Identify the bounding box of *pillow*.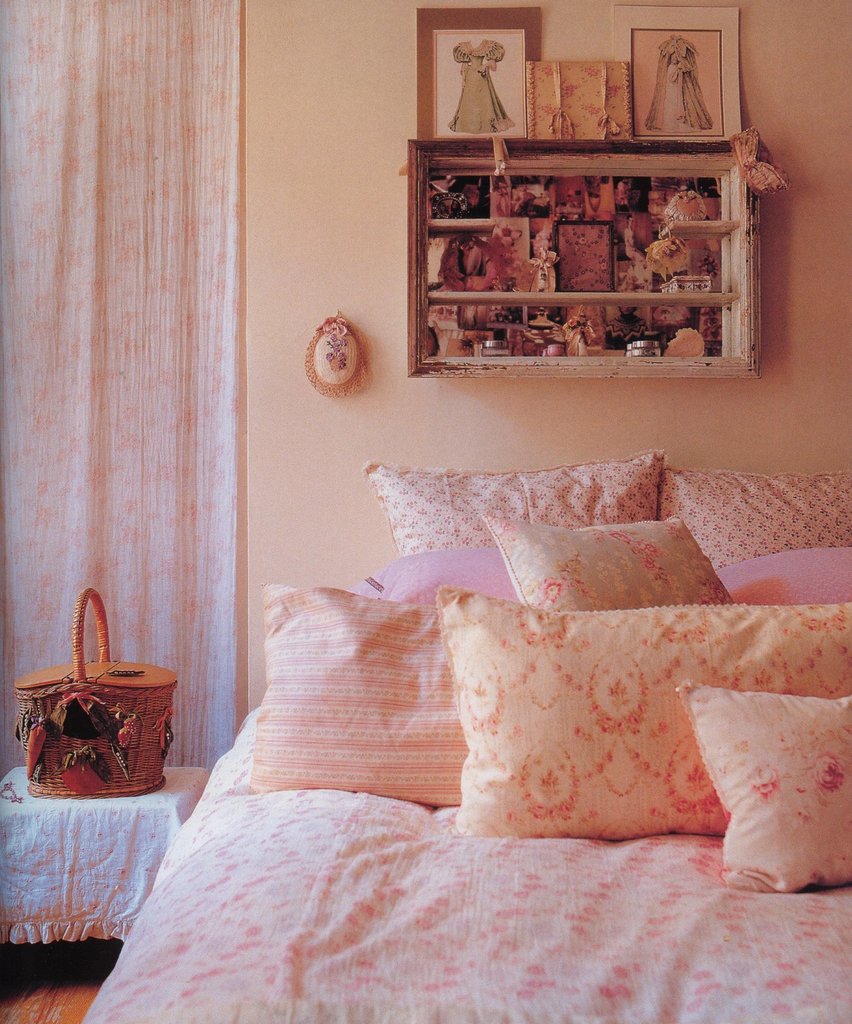
(703, 534, 851, 606).
